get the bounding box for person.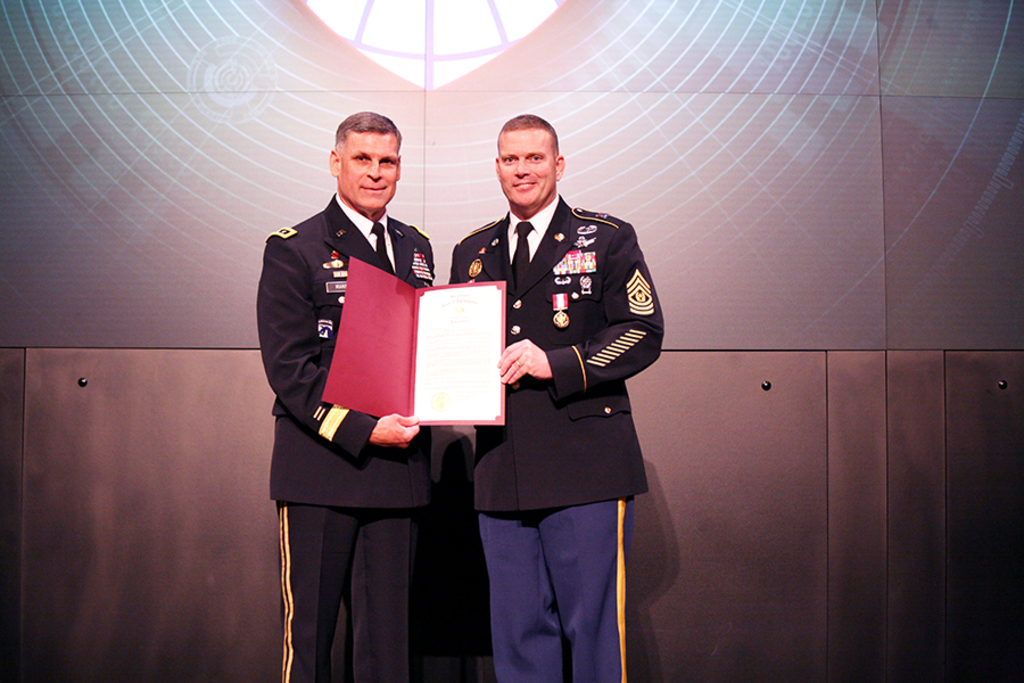
crop(253, 108, 438, 682).
